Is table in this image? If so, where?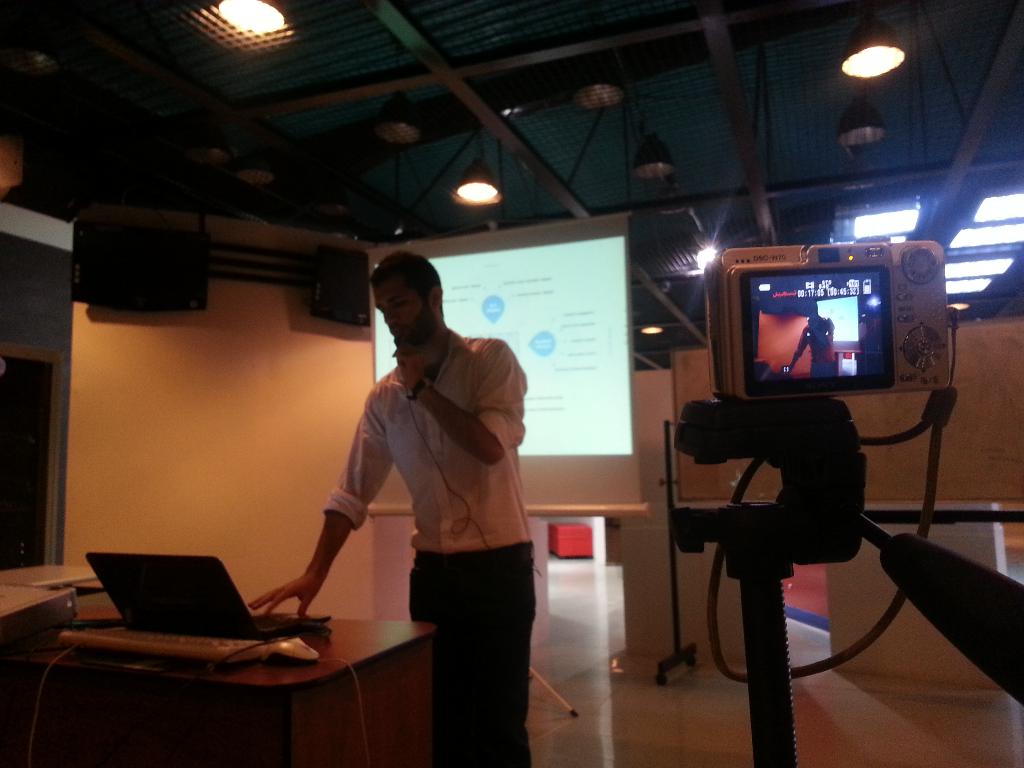
Yes, at rect(0, 560, 100, 586).
